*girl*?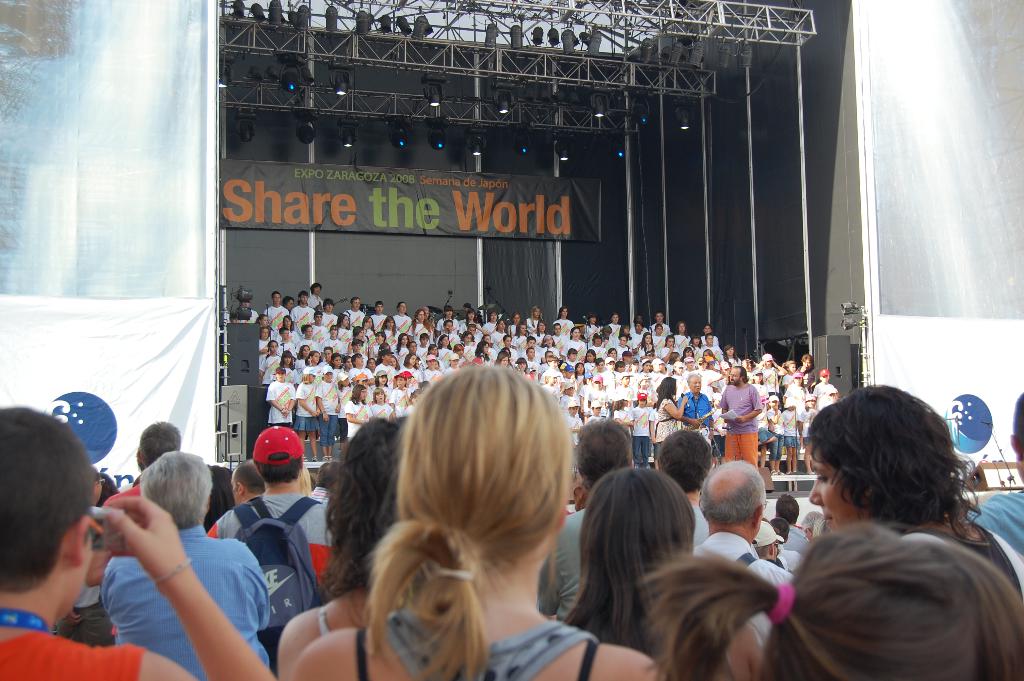
<box>514,359,526,379</box>
